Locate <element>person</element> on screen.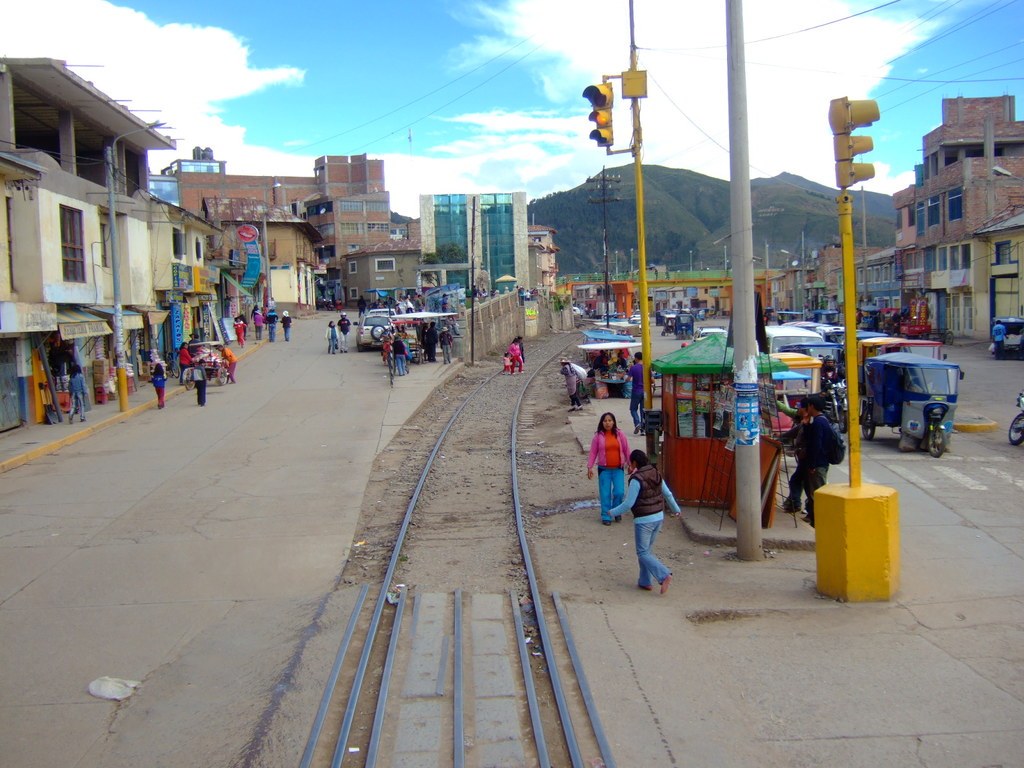
On screen at 793:397:830:521.
